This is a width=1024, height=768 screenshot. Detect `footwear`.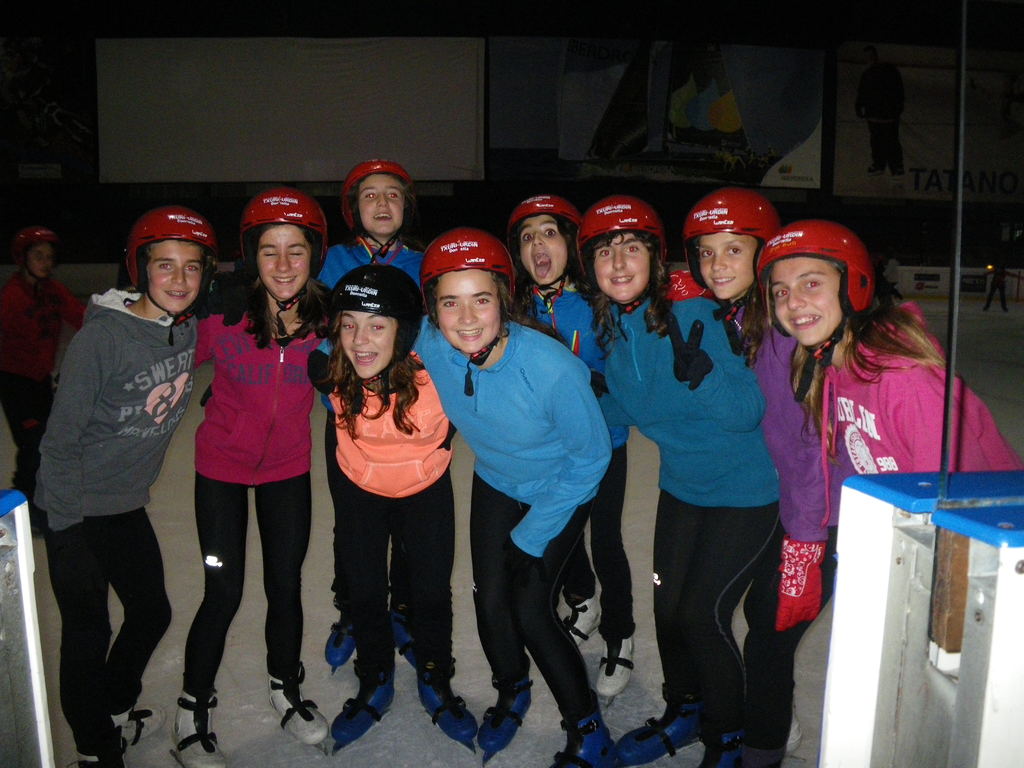
{"left": 387, "top": 610, "right": 426, "bottom": 669}.
